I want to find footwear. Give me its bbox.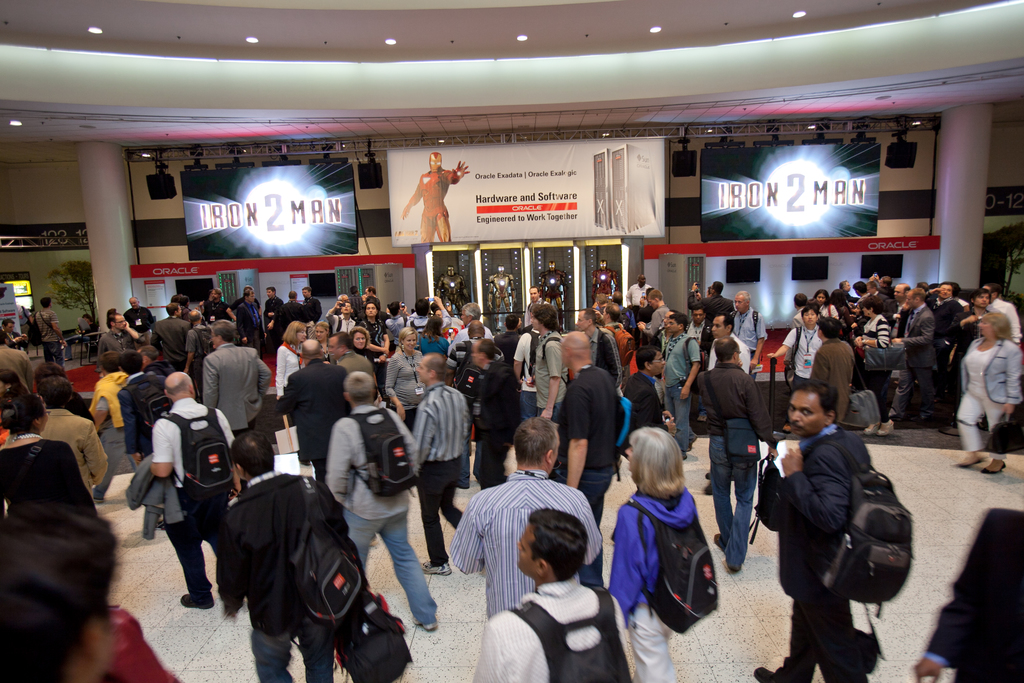
bbox=(753, 662, 802, 682).
